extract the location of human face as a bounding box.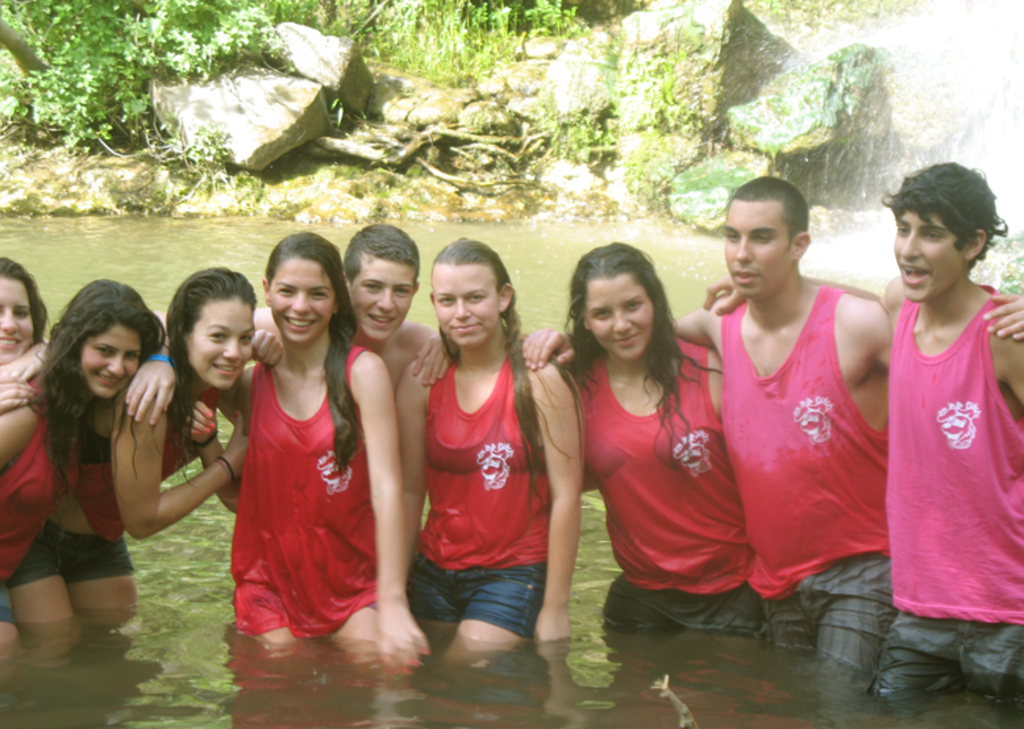
box(886, 201, 957, 300).
